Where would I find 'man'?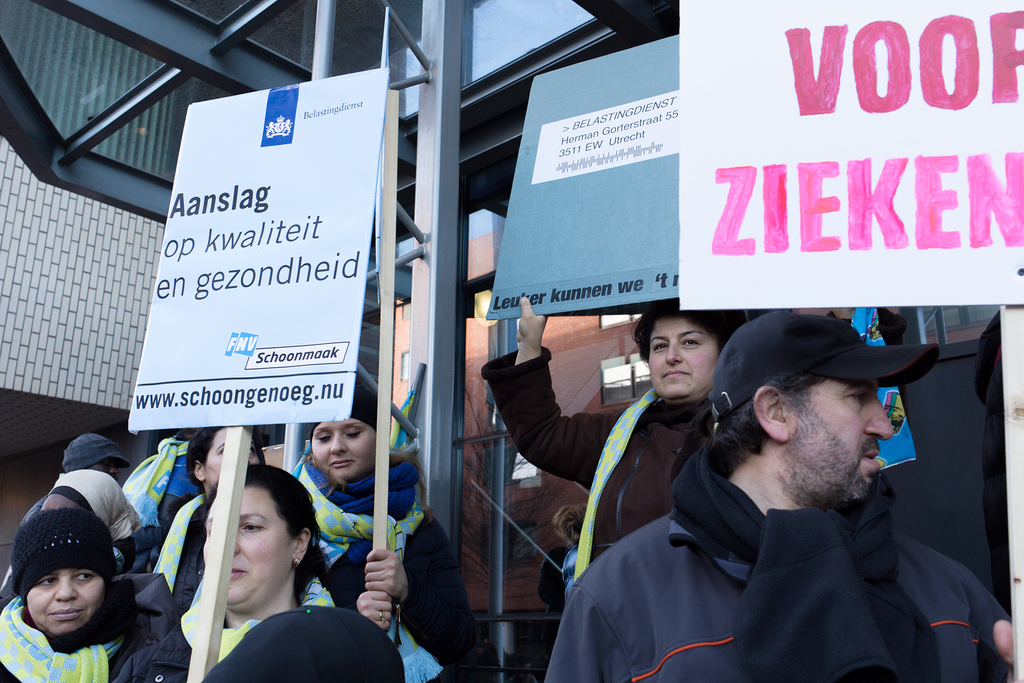
At {"left": 559, "top": 293, "right": 1007, "bottom": 670}.
